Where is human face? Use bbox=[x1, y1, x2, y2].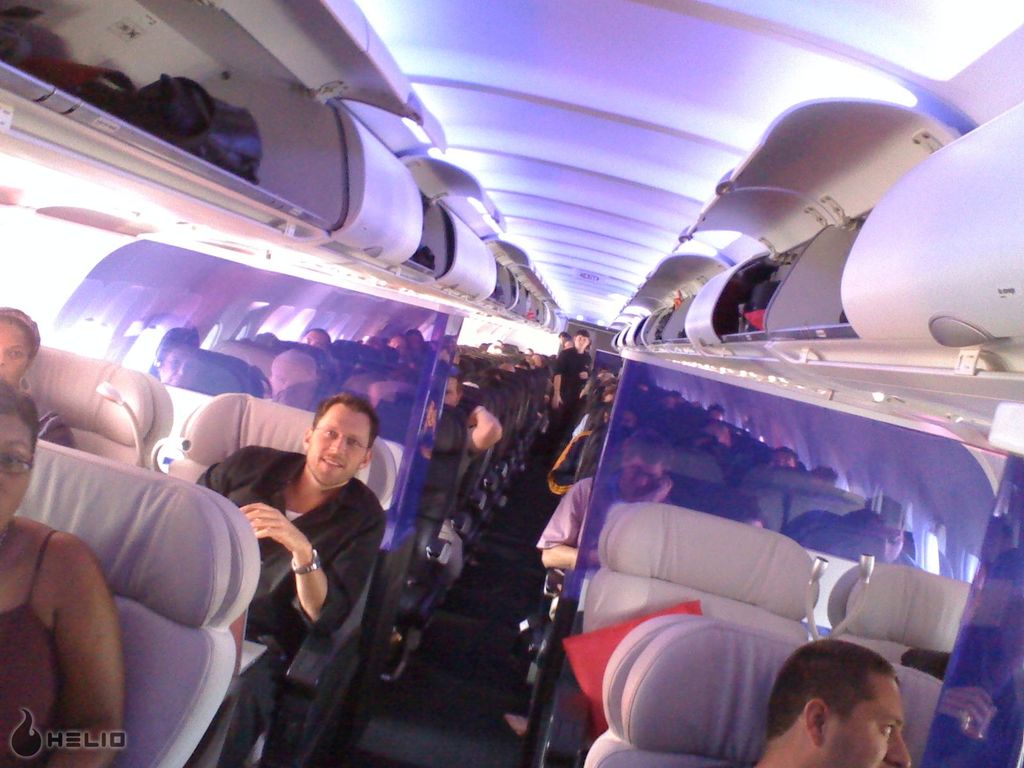
bbox=[388, 339, 404, 349].
